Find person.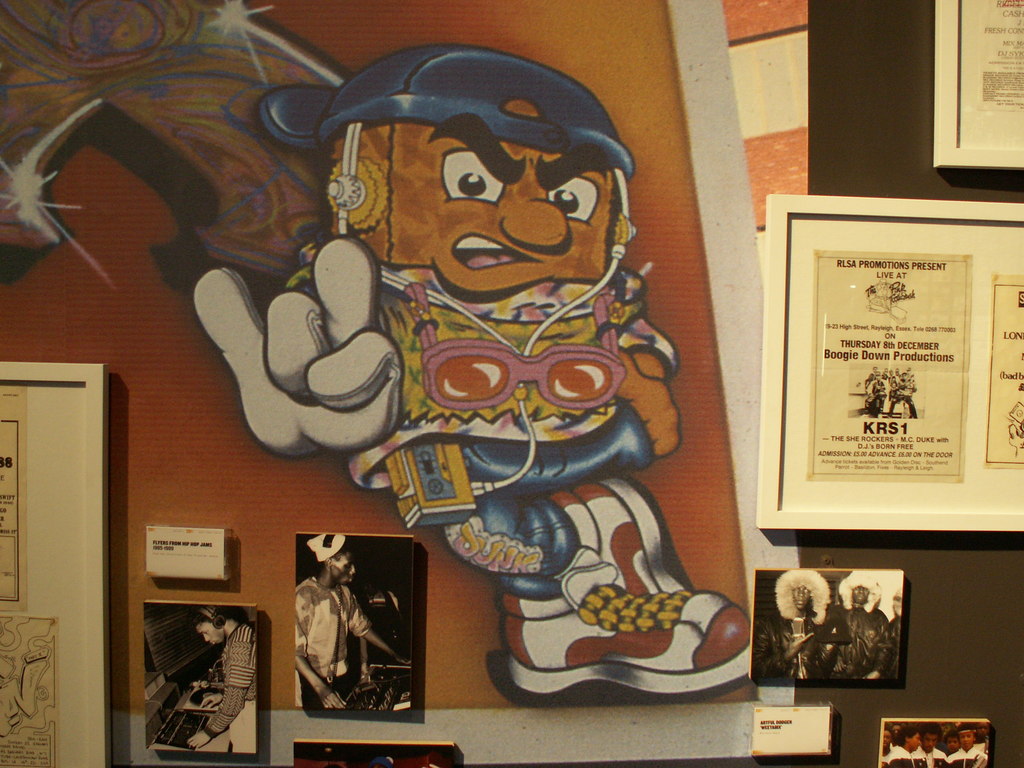
(left=194, top=42, right=751, bottom=709).
